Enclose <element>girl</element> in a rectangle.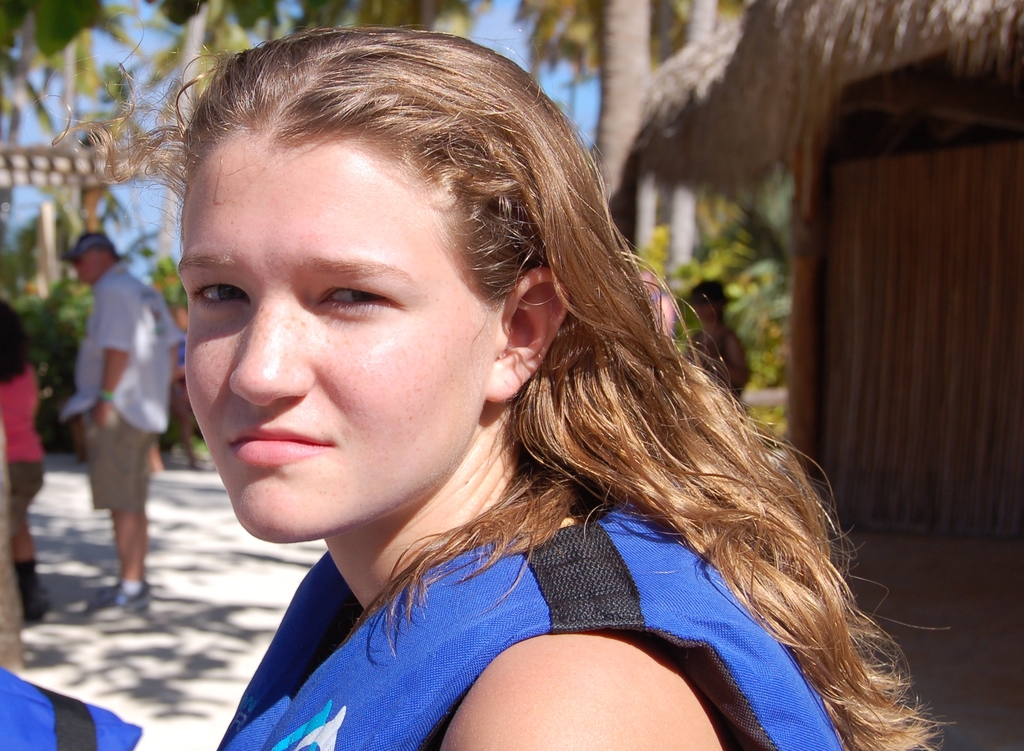
detection(54, 32, 930, 744).
